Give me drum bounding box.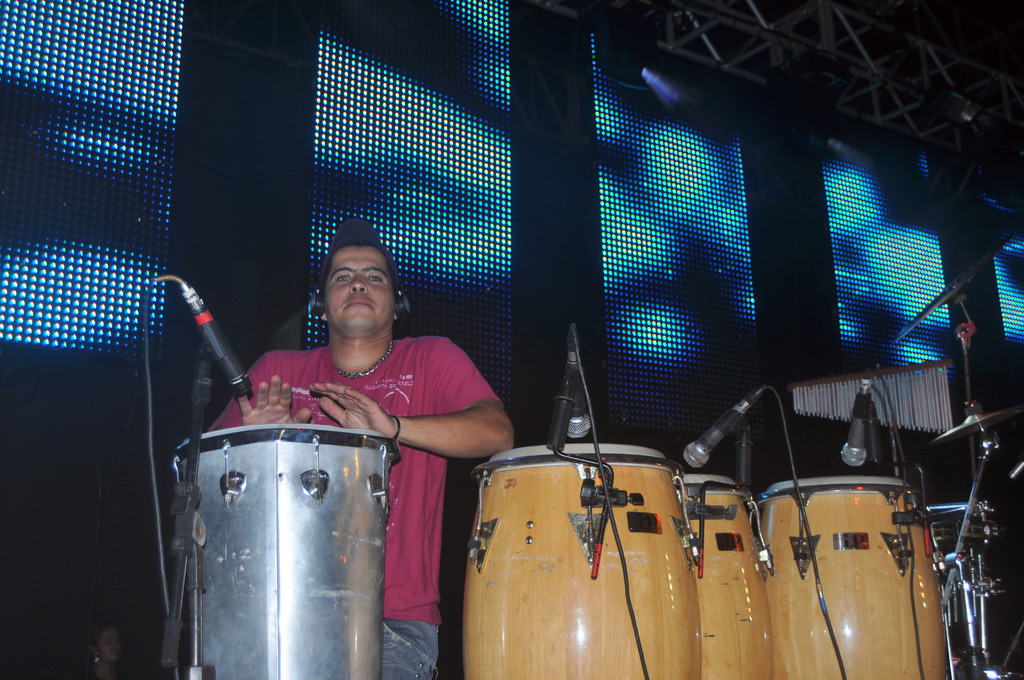
x1=676, y1=473, x2=775, y2=679.
